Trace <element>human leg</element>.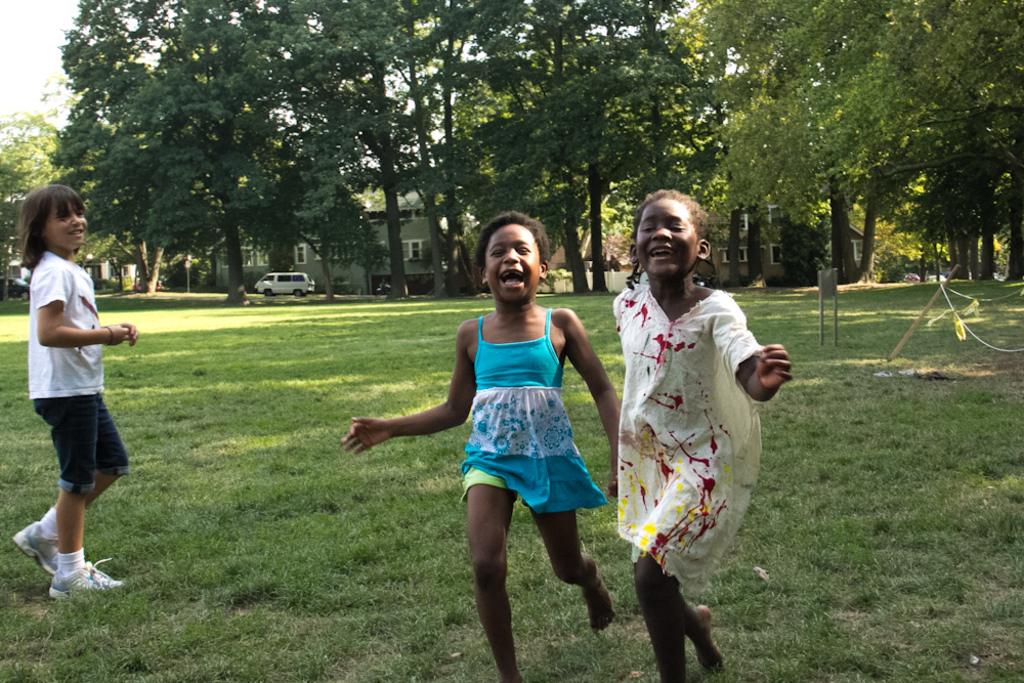
Traced to [633, 553, 718, 676].
